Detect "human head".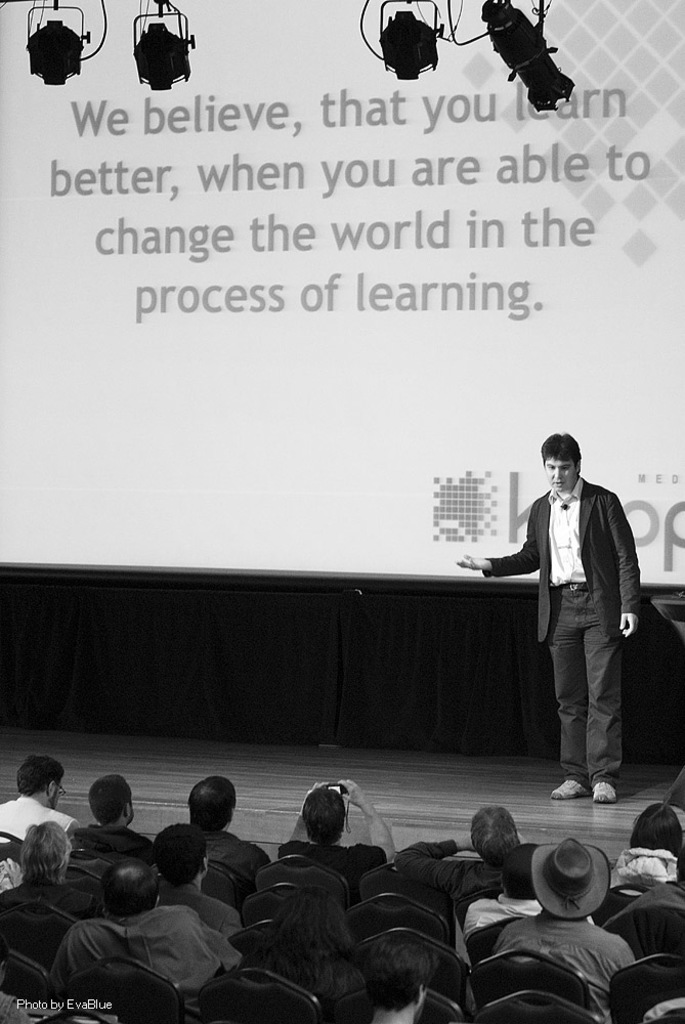
Detected at bbox(628, 797, 683, 854).
